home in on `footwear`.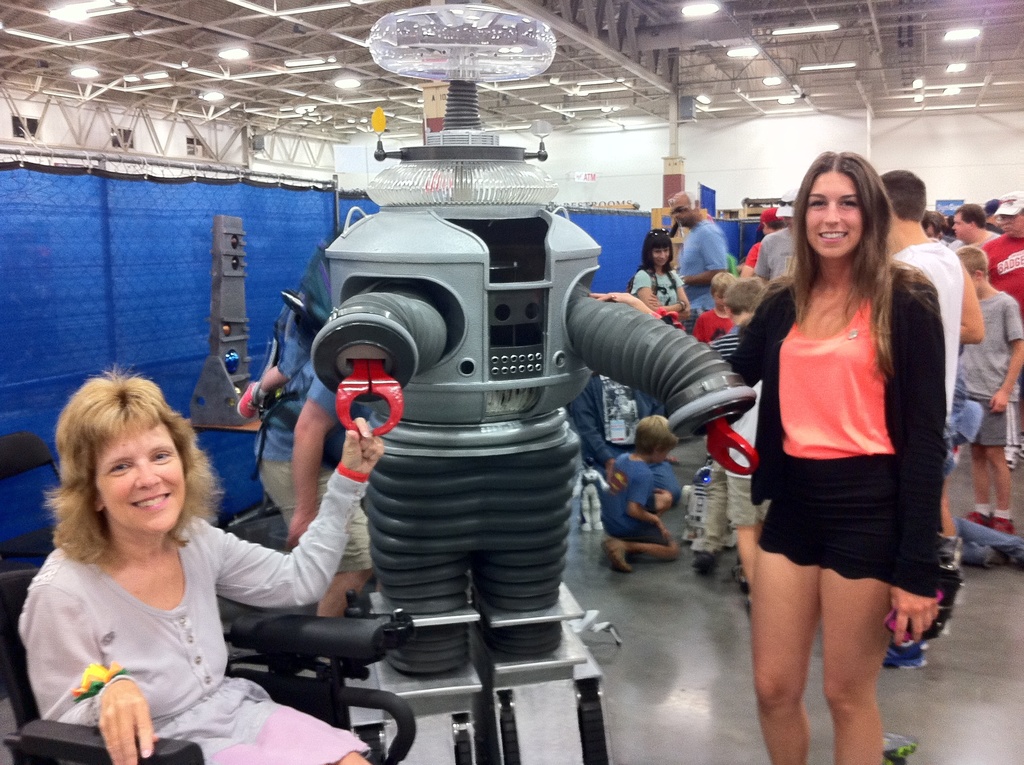
Homed in at pyautogui.locateOnScreen(984, 512, 1014, 536).
